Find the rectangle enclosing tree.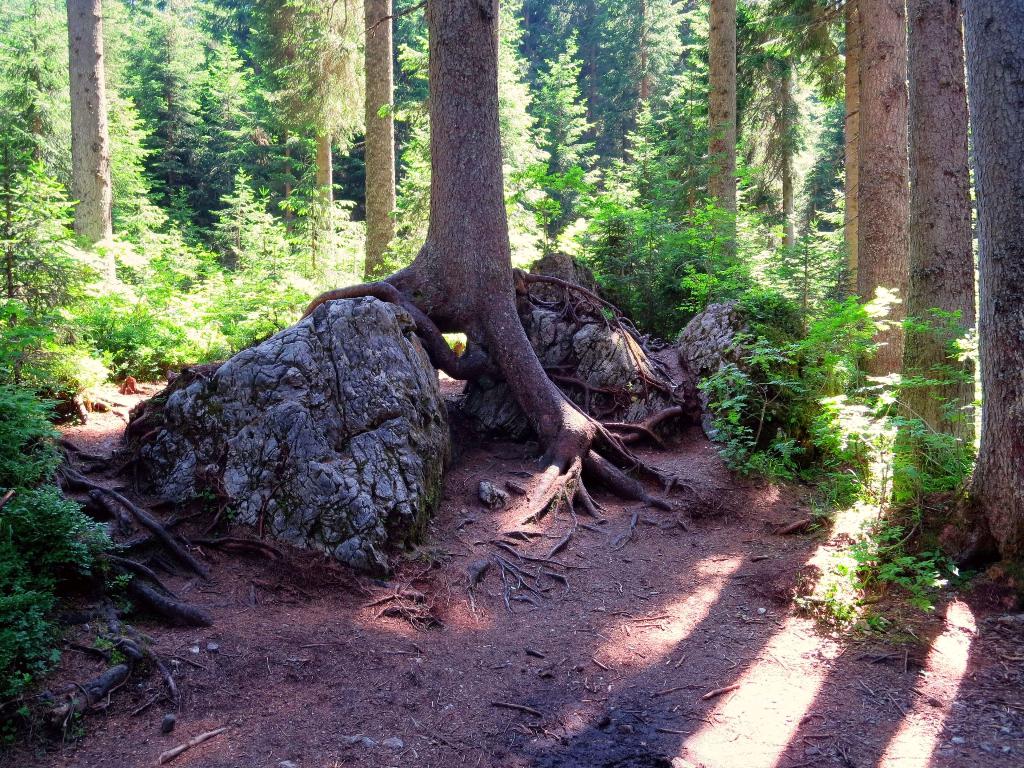
(left=840, top=0, right=858, bottom=280).
